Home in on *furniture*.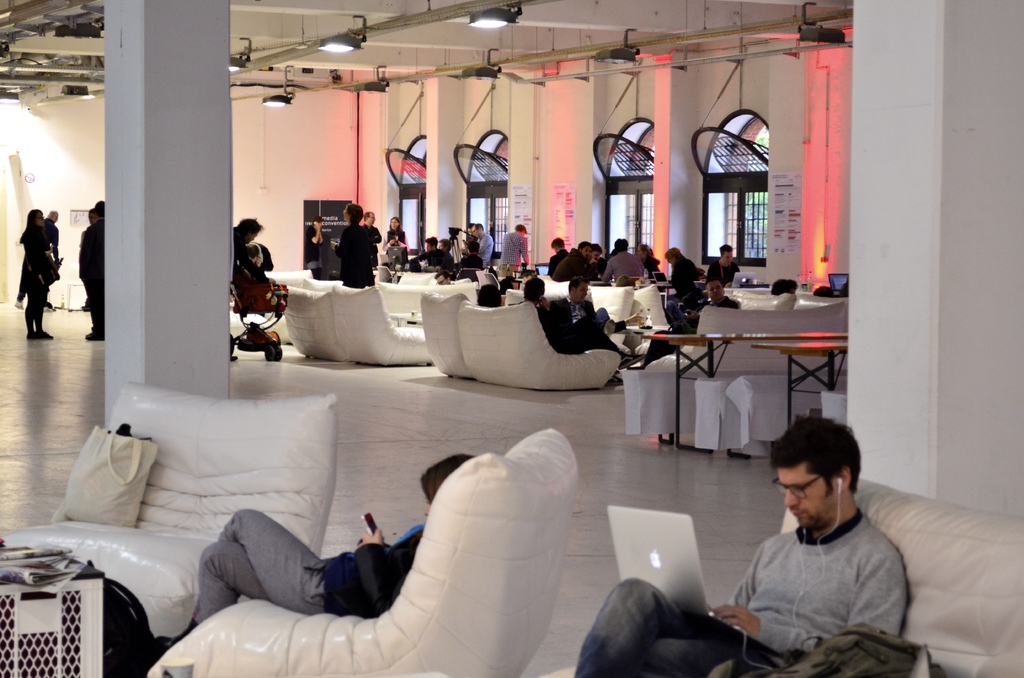
Homed in at bbox(640, 334, 851, 451).
